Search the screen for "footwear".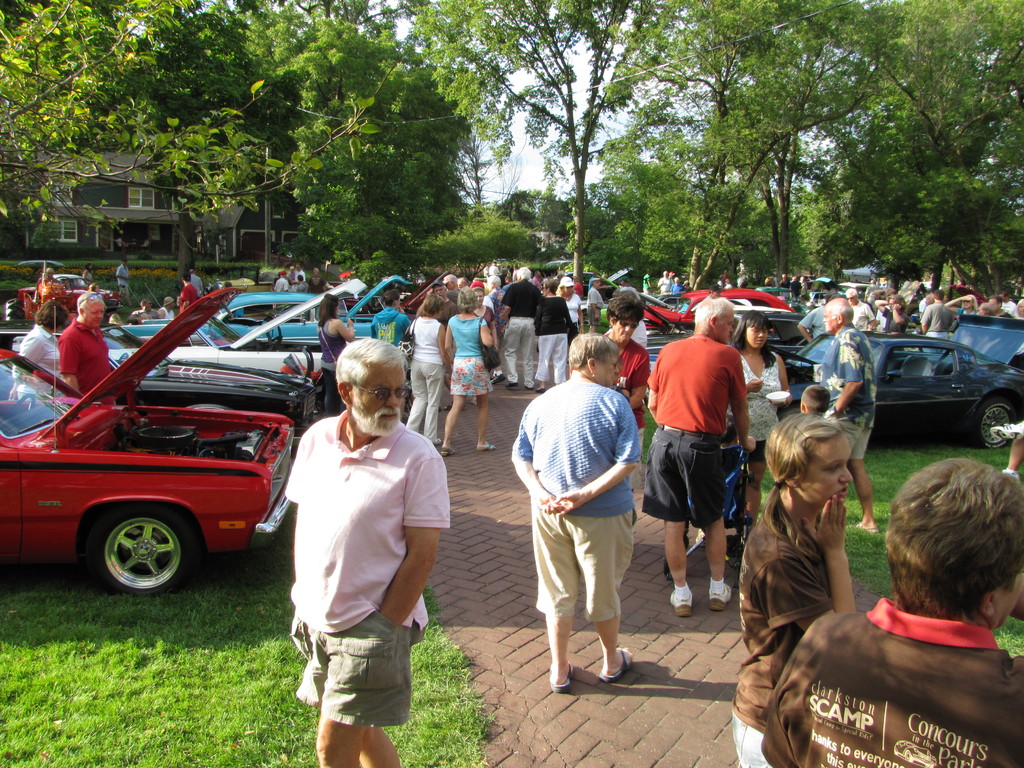
Found at Rect(505, 381, 518, 388).
